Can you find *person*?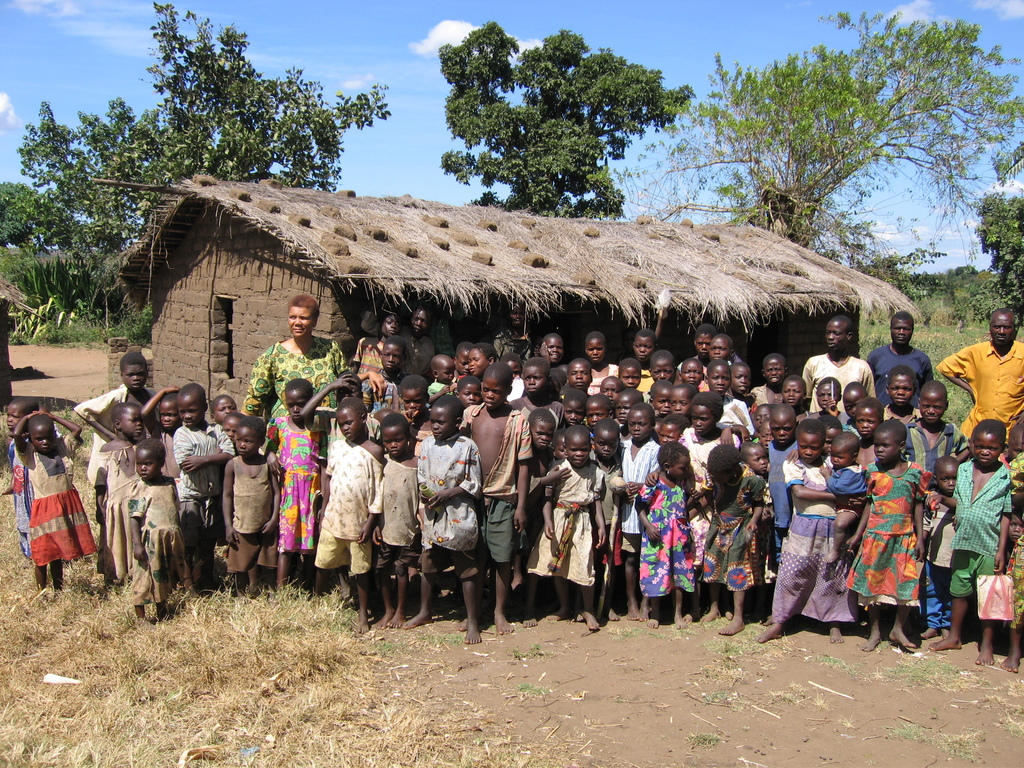
Yes, bounding box: (left=504, top=355, right=570, bottom=435).
